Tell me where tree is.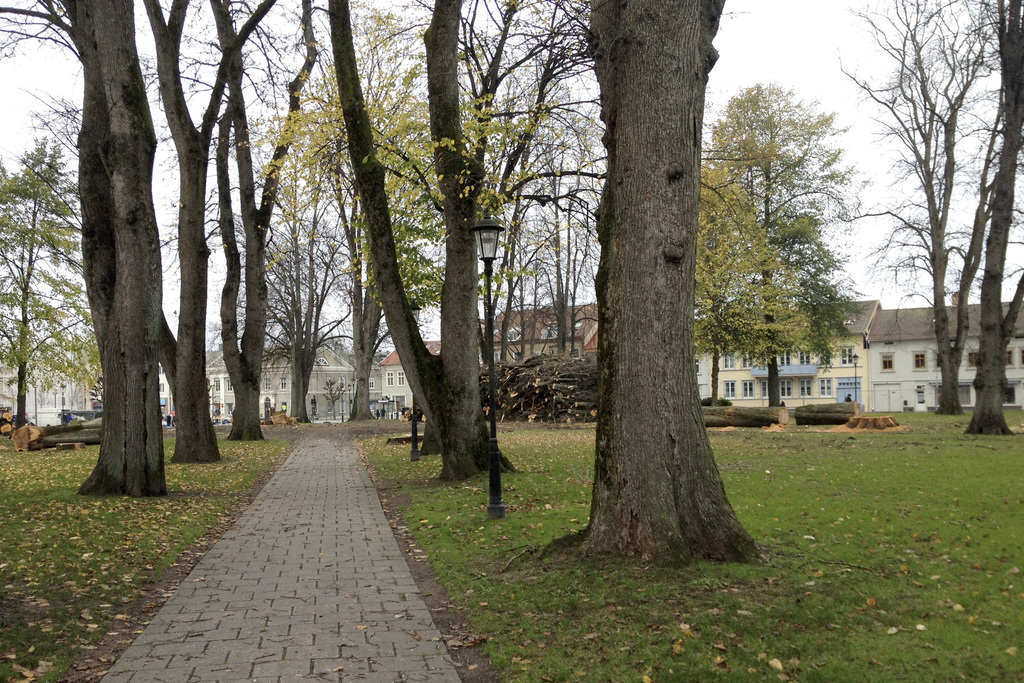
tree is at detection(687, 84, 869, 407).
